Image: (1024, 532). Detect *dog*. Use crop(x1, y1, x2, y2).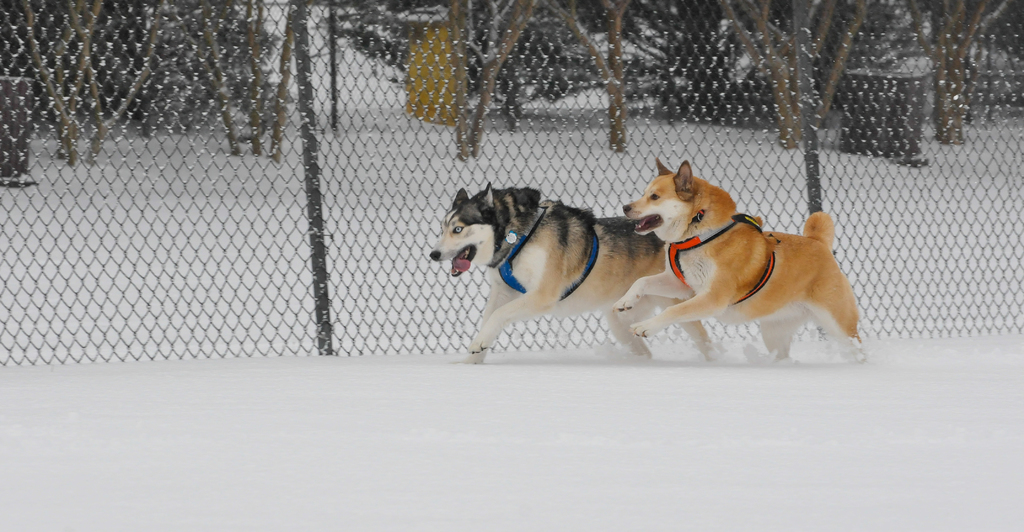
crop(424, 181, 714, 367).
